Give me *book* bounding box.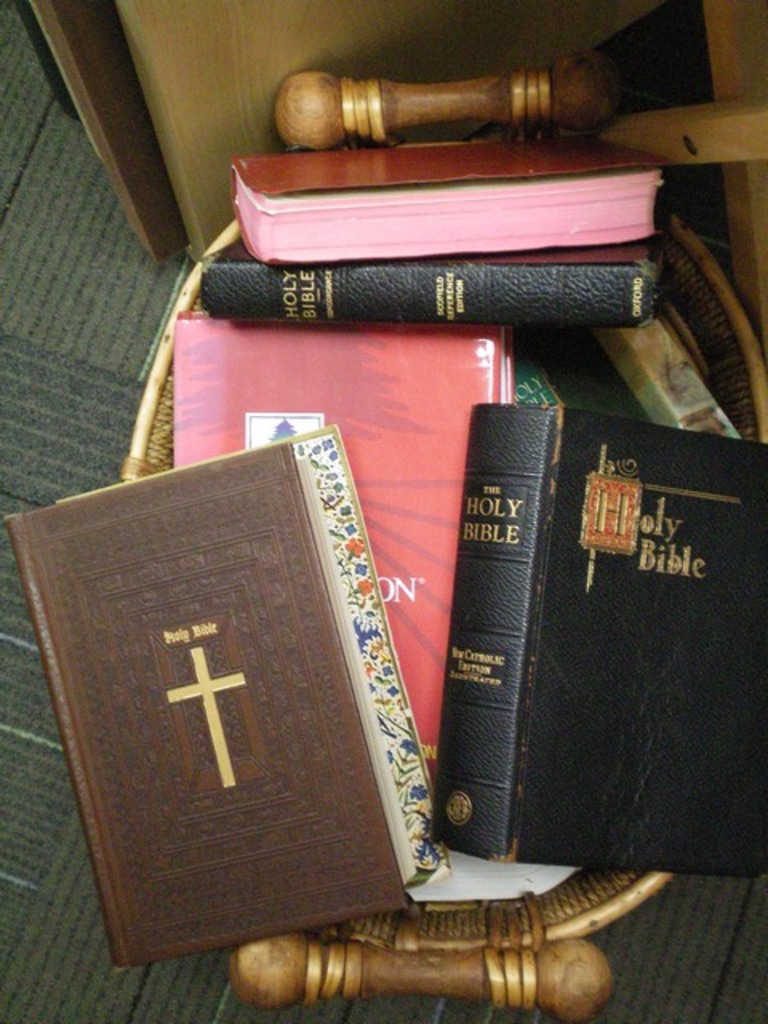
bbox=(222, 126, 674, 267).
